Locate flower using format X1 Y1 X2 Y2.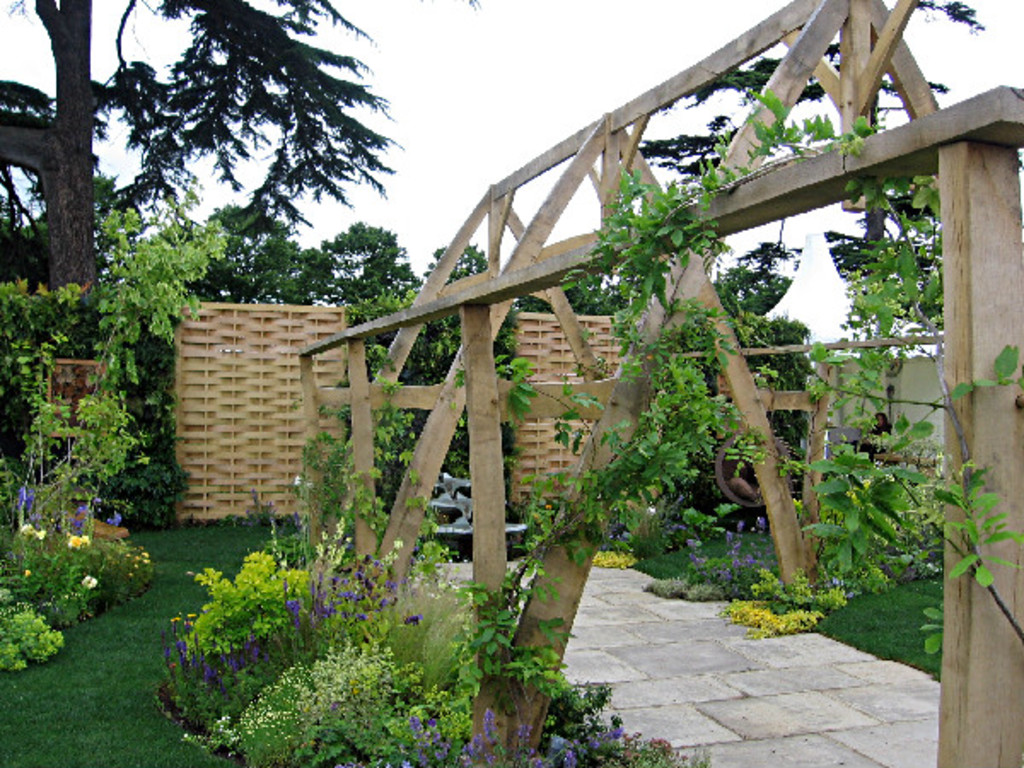
34 527 46 541.
